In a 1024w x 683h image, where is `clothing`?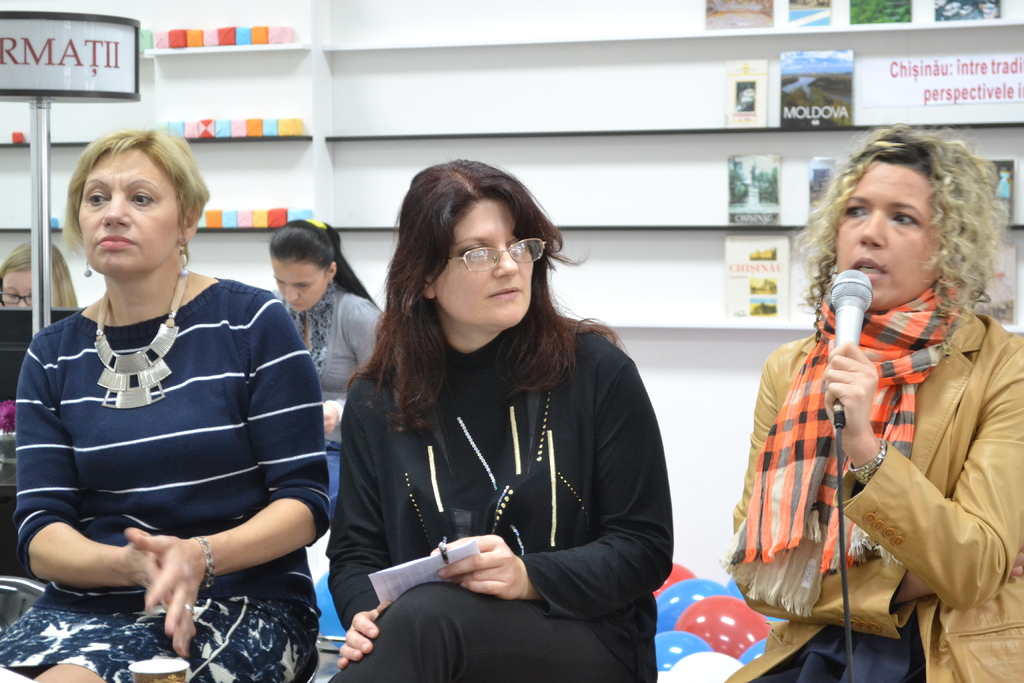
[323,328,703,682].
